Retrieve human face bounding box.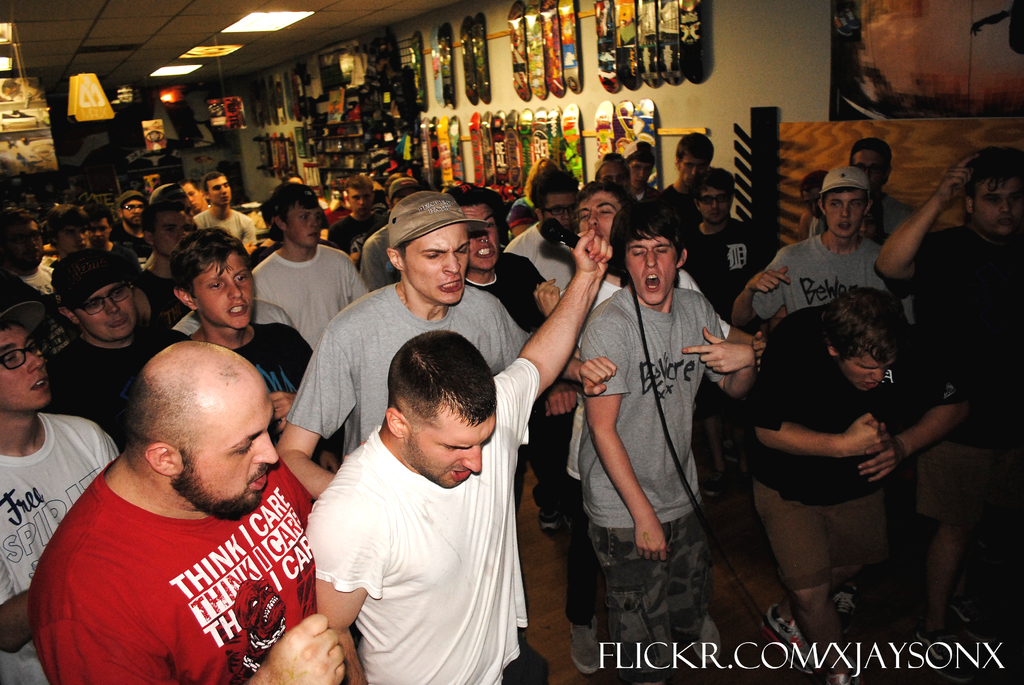
Bounding box: rect(92, 216, 108, 244).
